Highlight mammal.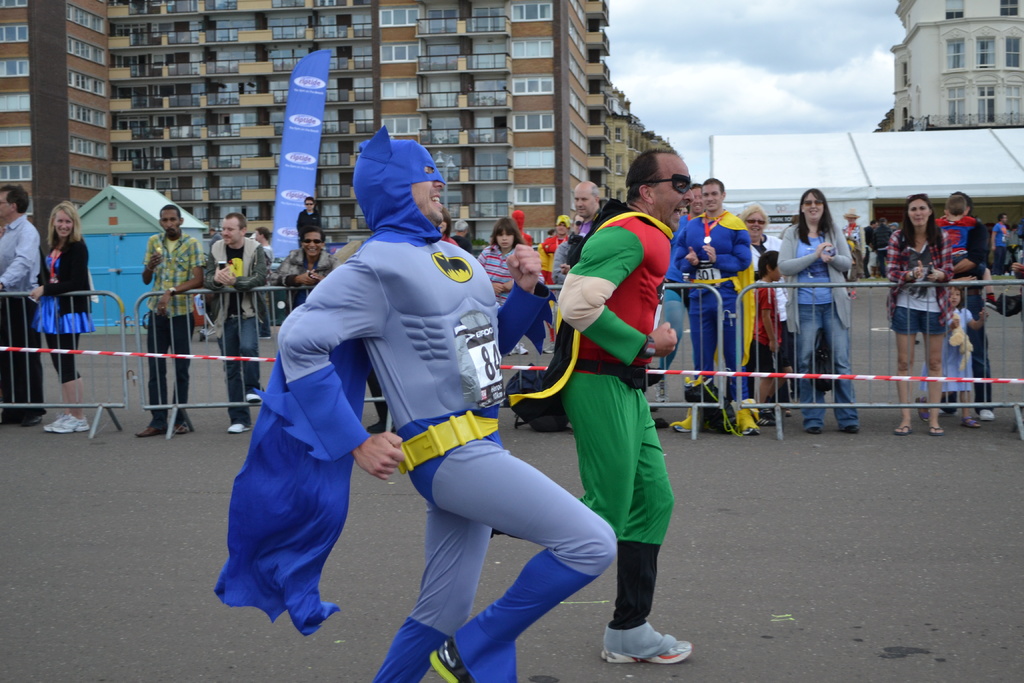
Highlighted region: x1=556 y1=138 x2=684 y2=665.
